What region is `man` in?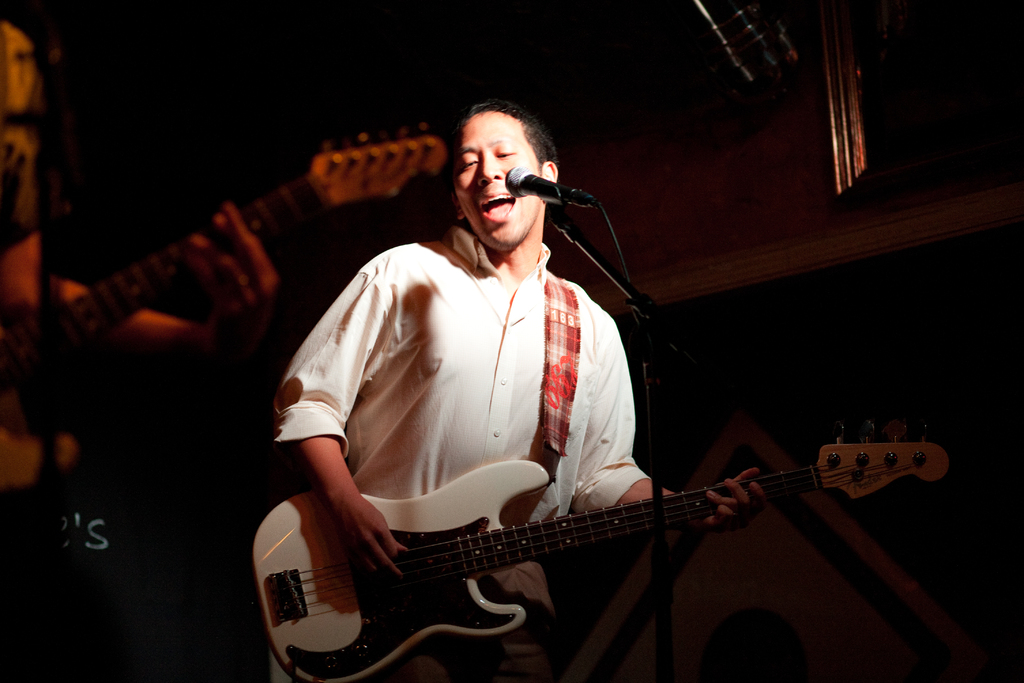
locate(200, 86, 842, 670).
